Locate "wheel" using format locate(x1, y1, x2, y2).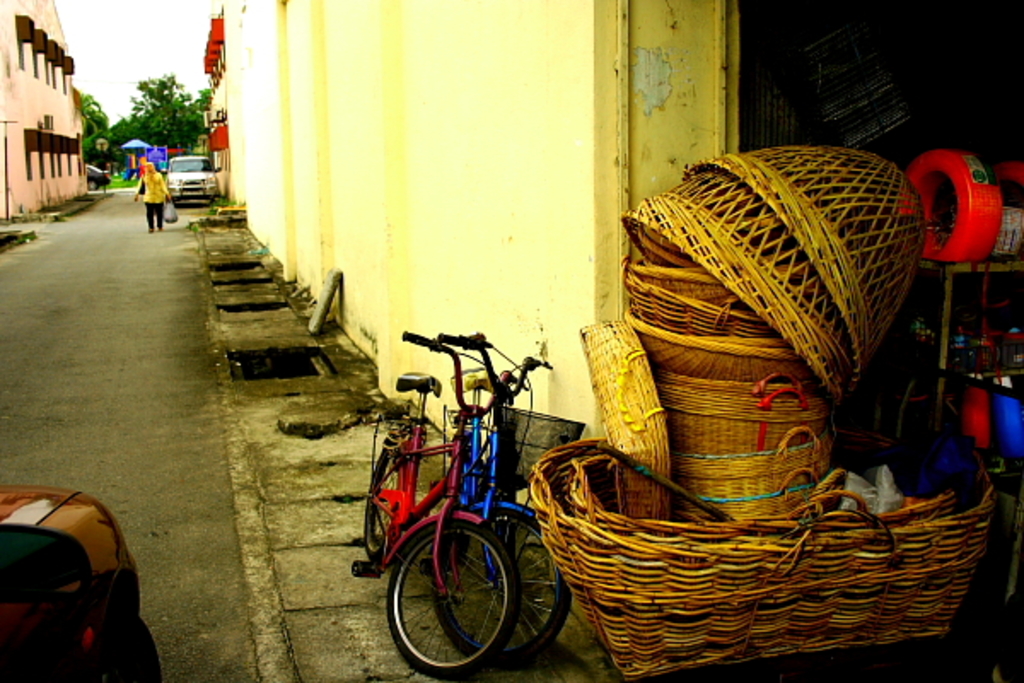
locate(437, 490, 577, 663).
